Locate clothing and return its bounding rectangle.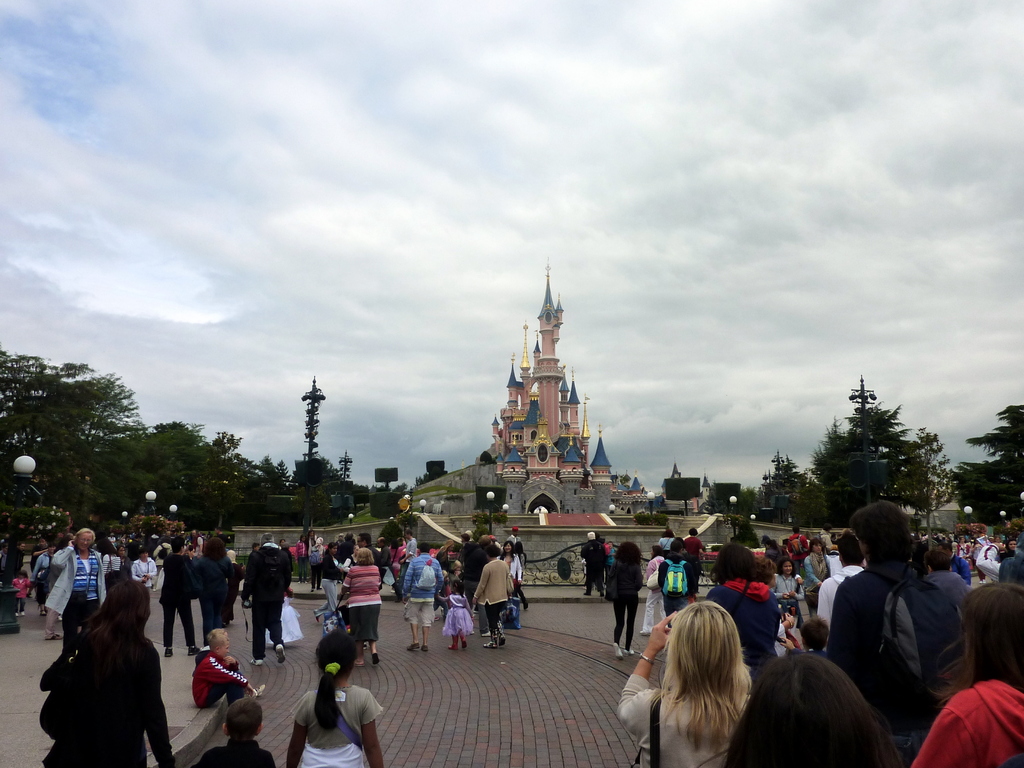
<bbox>194, 737, 275, 767</bbox>.
